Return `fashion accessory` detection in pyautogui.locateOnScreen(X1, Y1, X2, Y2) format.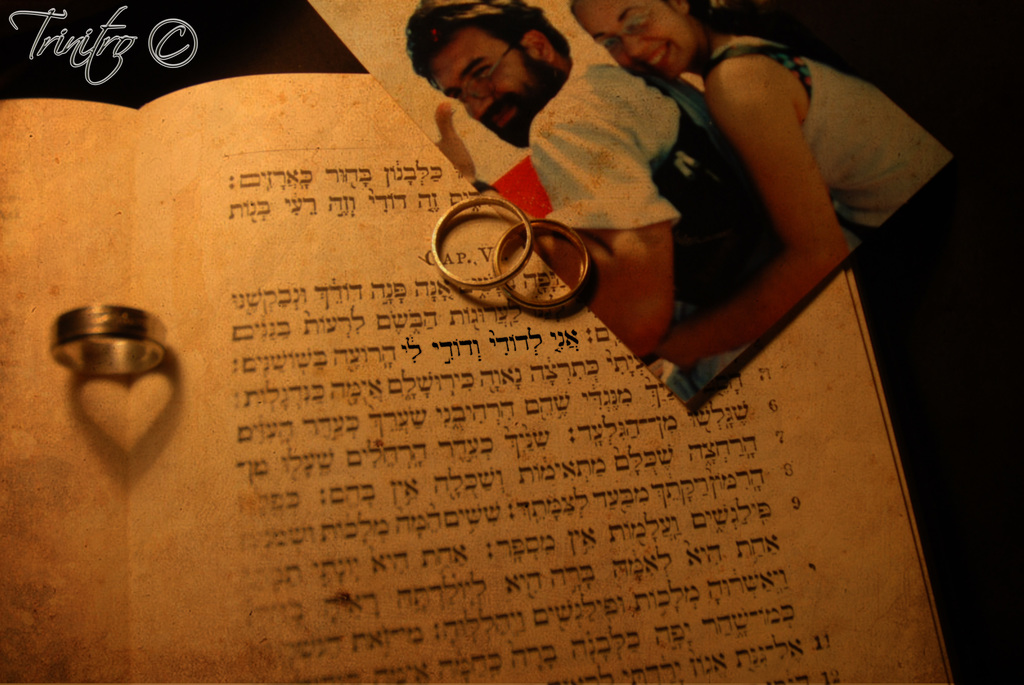
pyautogui.locateOnScreen(429, 195, 531, 291).
